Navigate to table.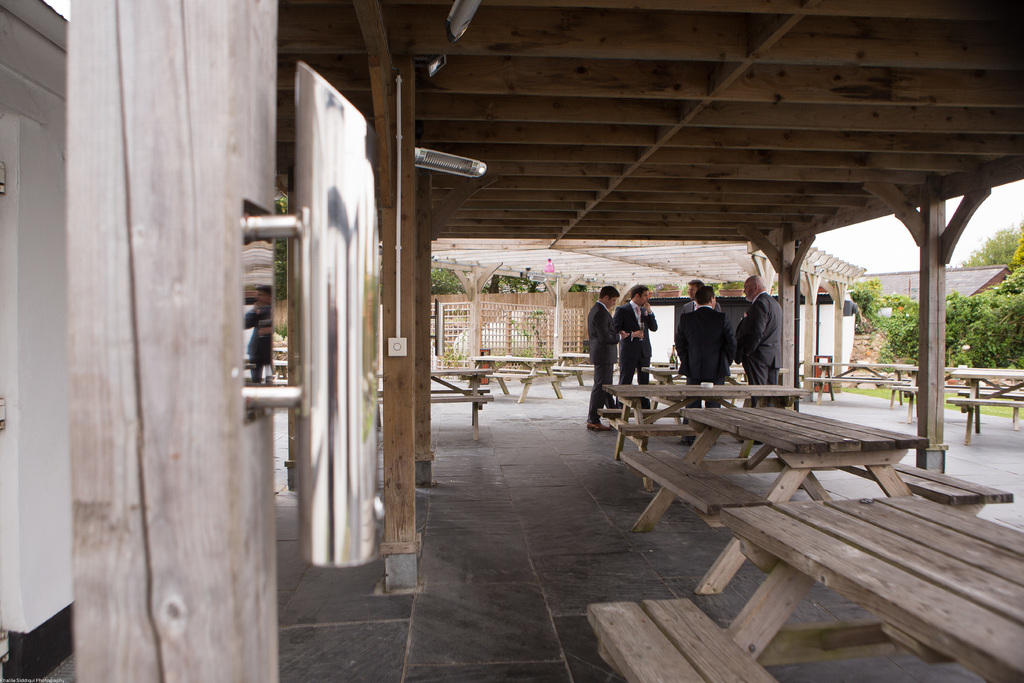
Navigation target: box(578, 493, 1023, 682).
